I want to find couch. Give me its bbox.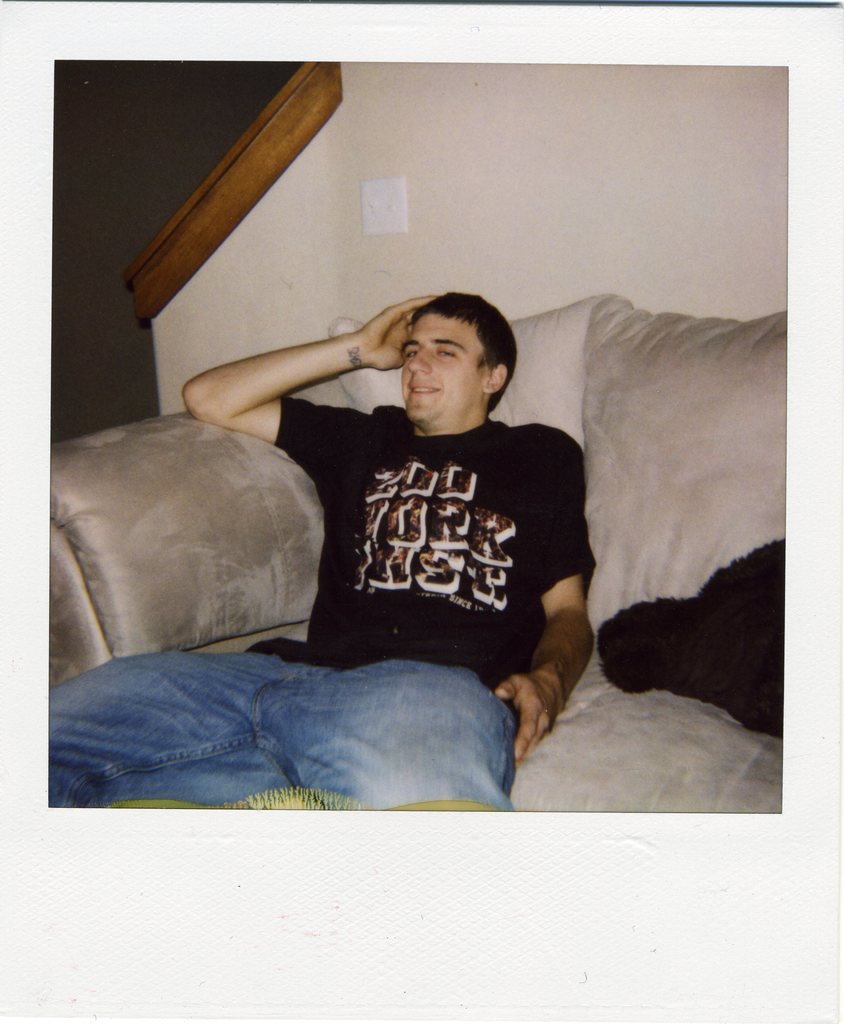
{"left": 50, "top": 292, "right": 788, "bottom": 818}.
